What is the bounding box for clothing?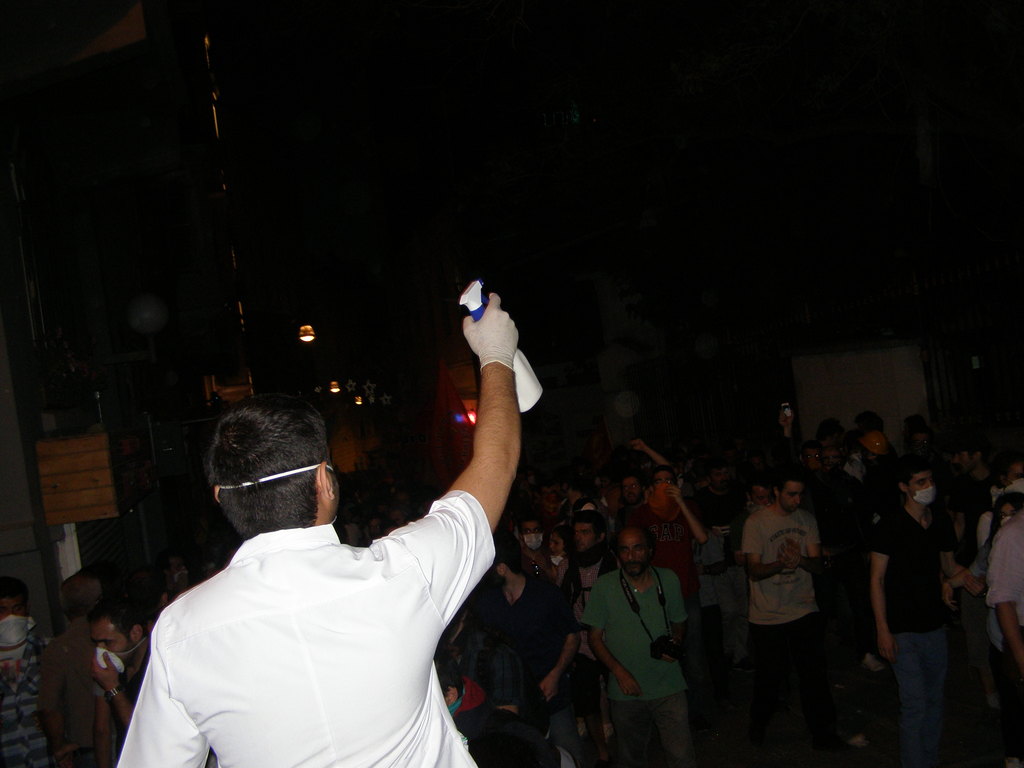
(692,479,738,606).
